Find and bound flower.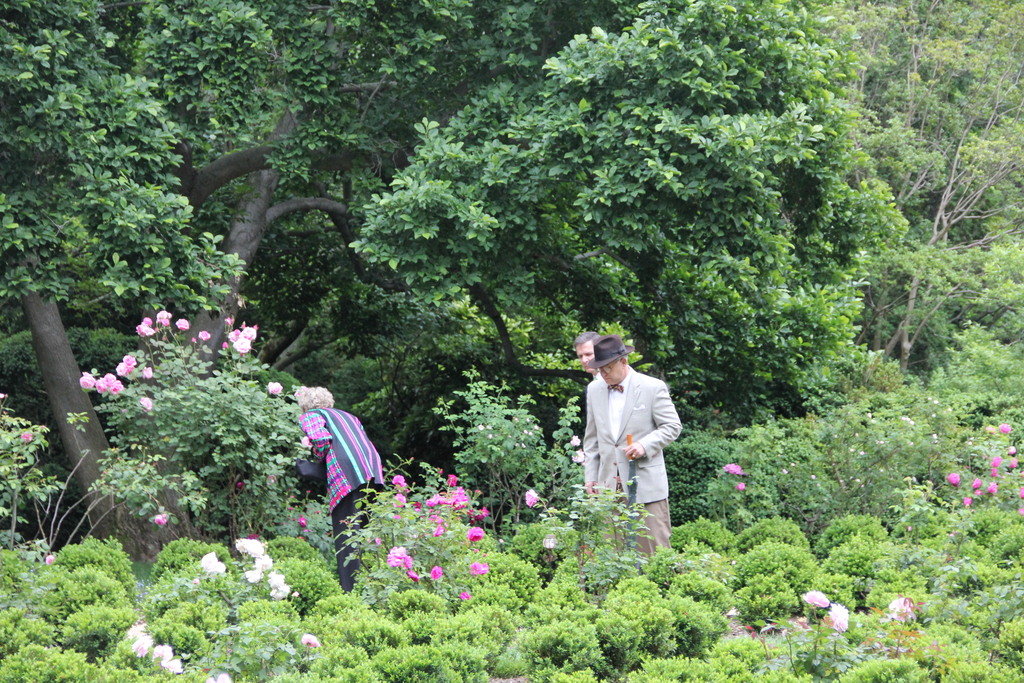
Bound: (x1=109, y1=365, x2=124, y2=378).
